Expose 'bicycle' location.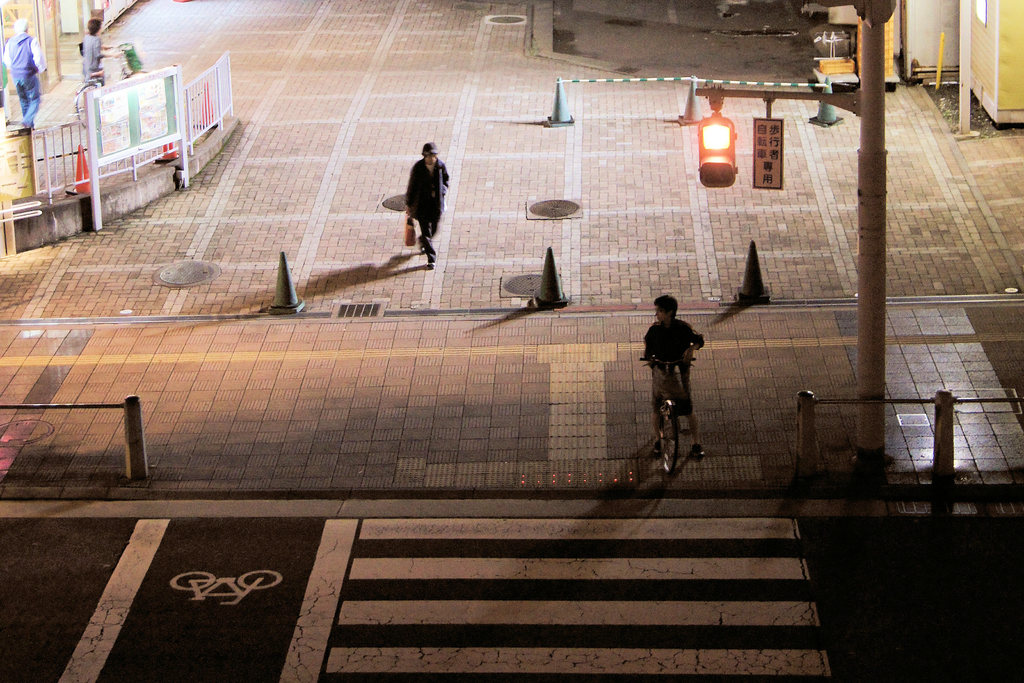
Exposed at 632,356,698,481.
